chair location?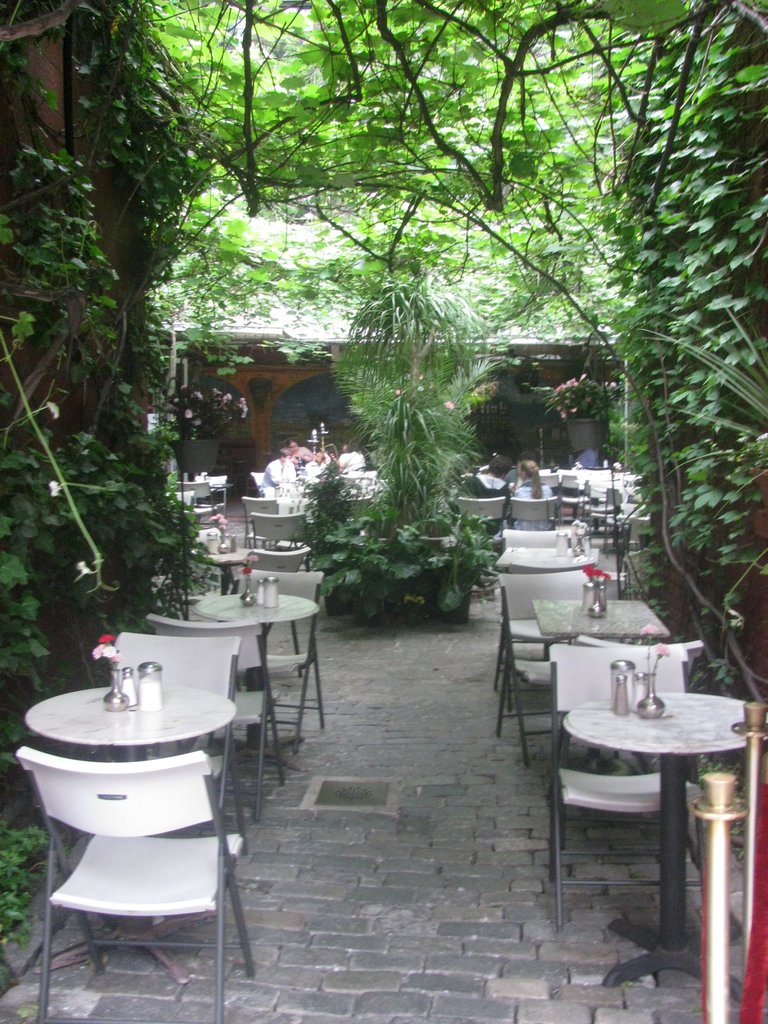
box=[557, 472, 586, 514]
